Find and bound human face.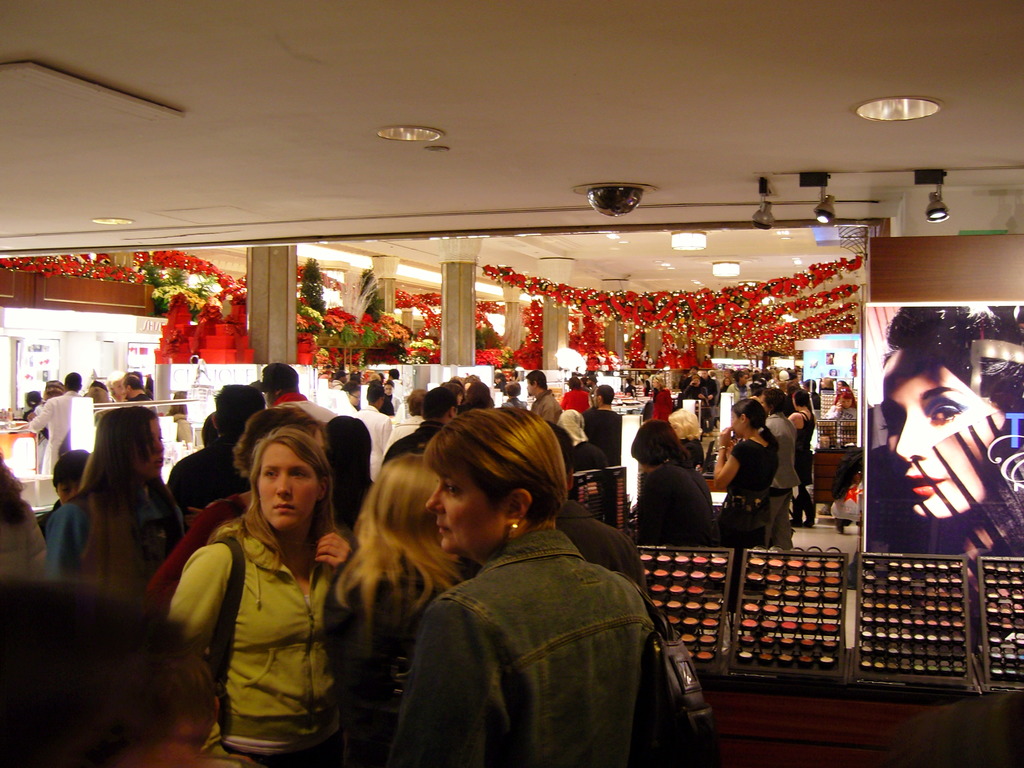
Bound: [x1=527, y1=381, x2=533, y2=395].
